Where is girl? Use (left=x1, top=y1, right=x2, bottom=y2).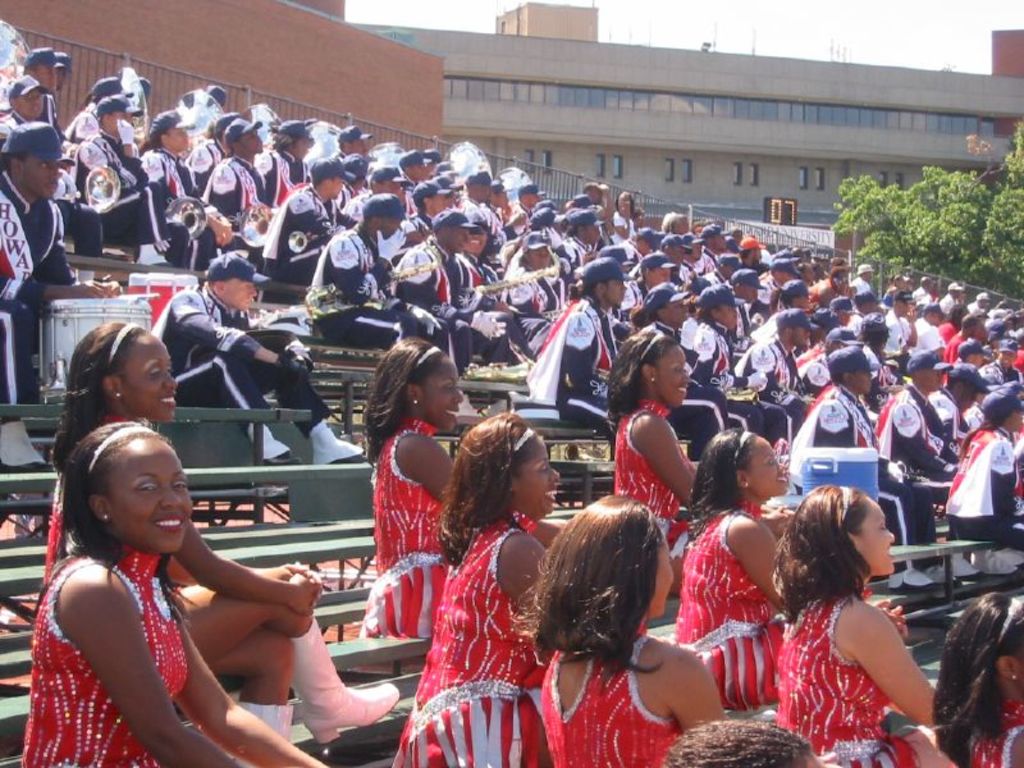
(left=390, top=408, right=559, bottom=767).
